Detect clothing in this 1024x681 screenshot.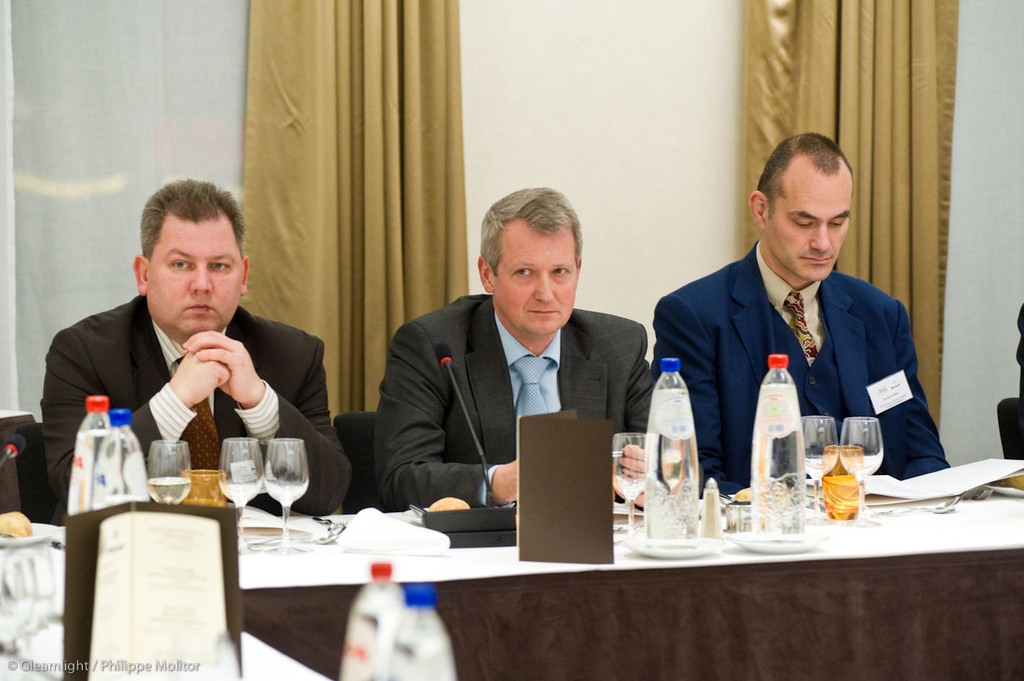
Detection: bbox(33, 293, 351, 516).
